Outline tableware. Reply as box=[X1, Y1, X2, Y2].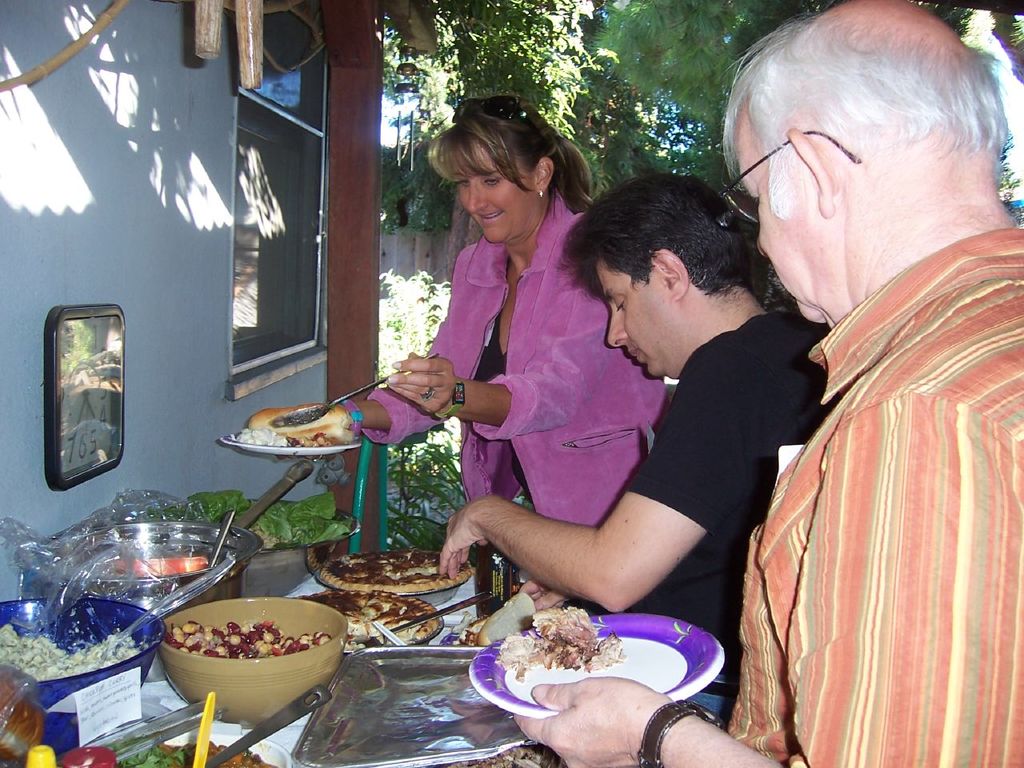
box=[266, 350, 436, 430].
